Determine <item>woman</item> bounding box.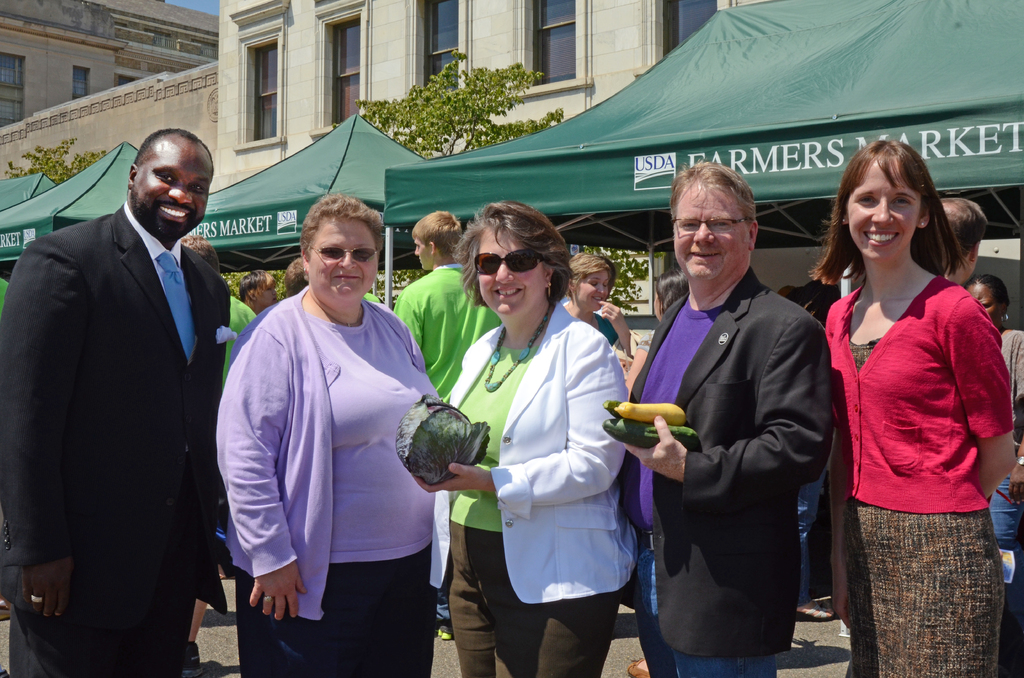
Determined: <box>214,190,436,677</box>.
